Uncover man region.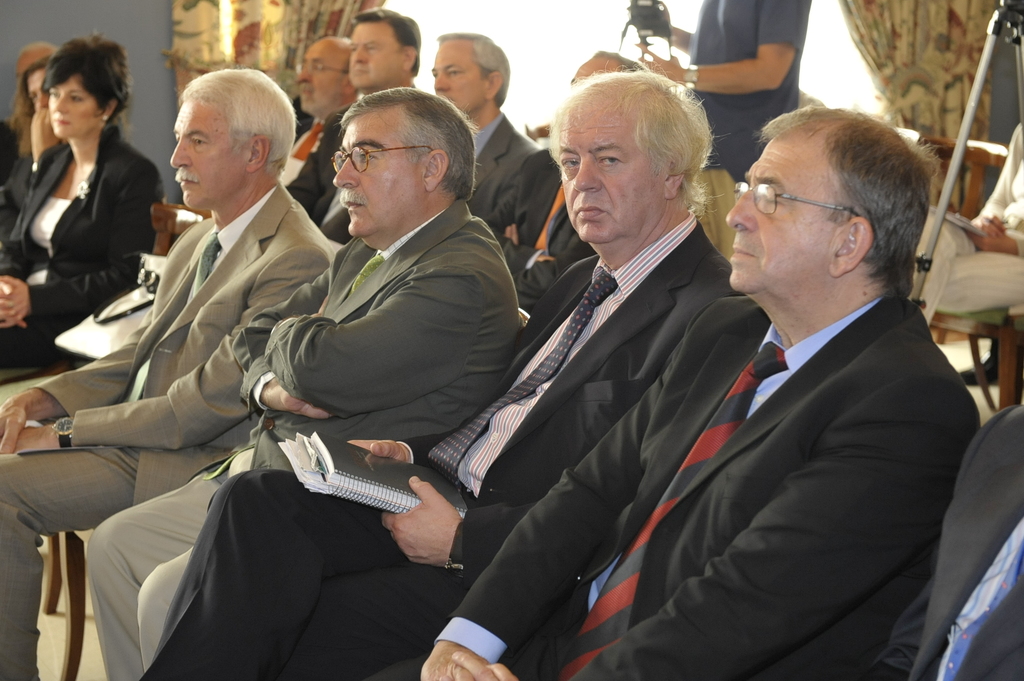
Uncovered: box(0, 65, 339, 680).
